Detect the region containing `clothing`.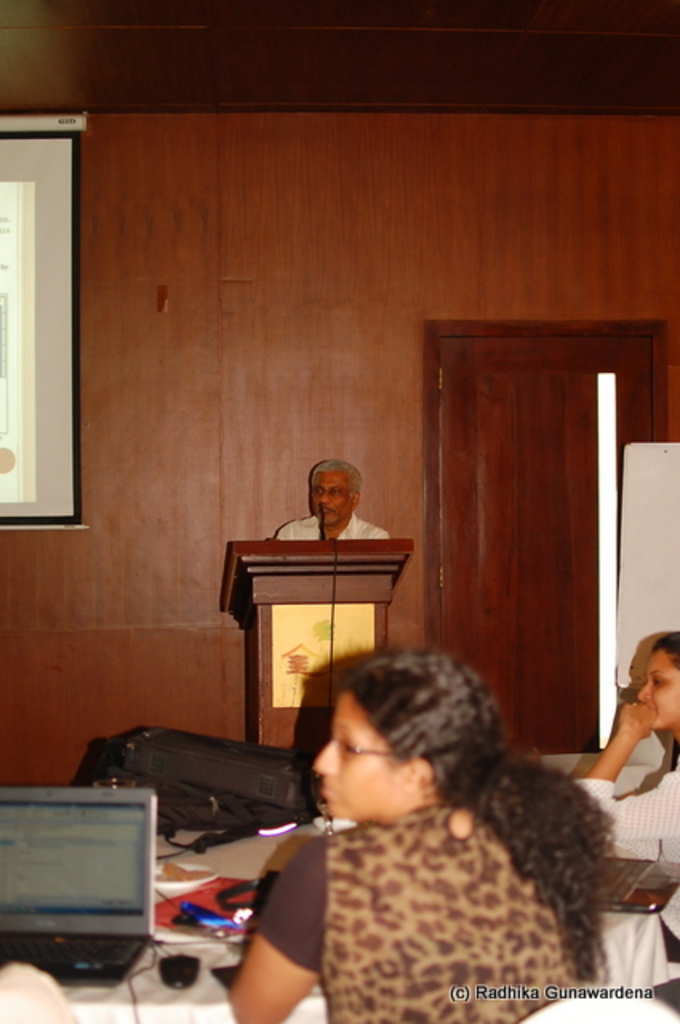
locate(227, 733, 645, 1022).
